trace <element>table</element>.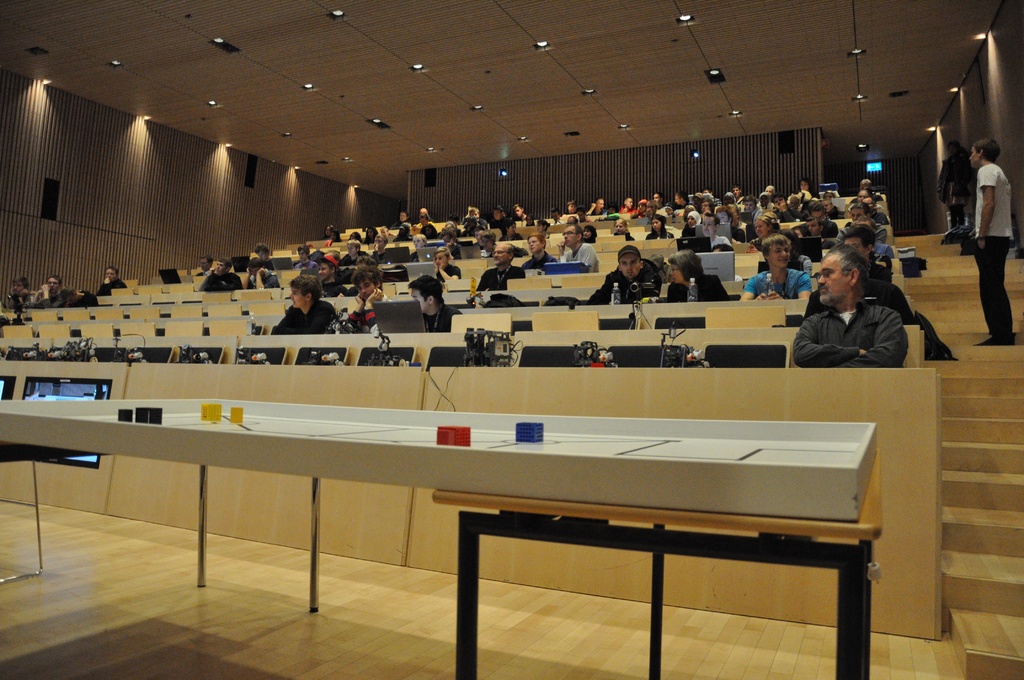
Traced to [428,444,892,679].
